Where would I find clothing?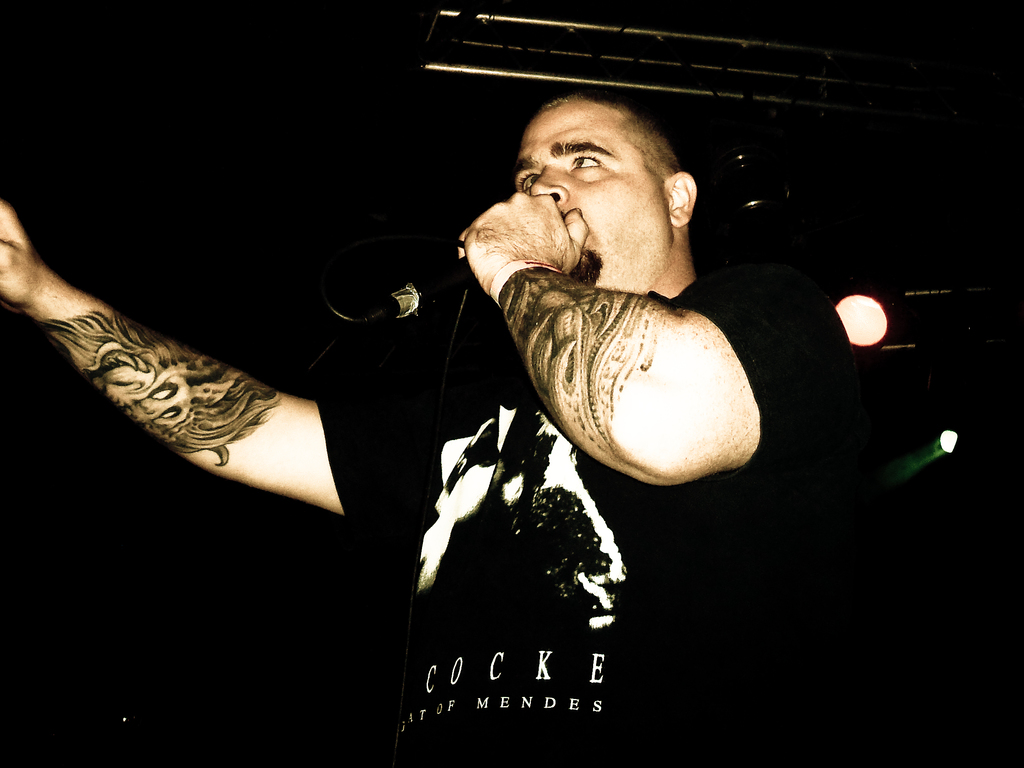
At box=[316, 273, 896, 767].
